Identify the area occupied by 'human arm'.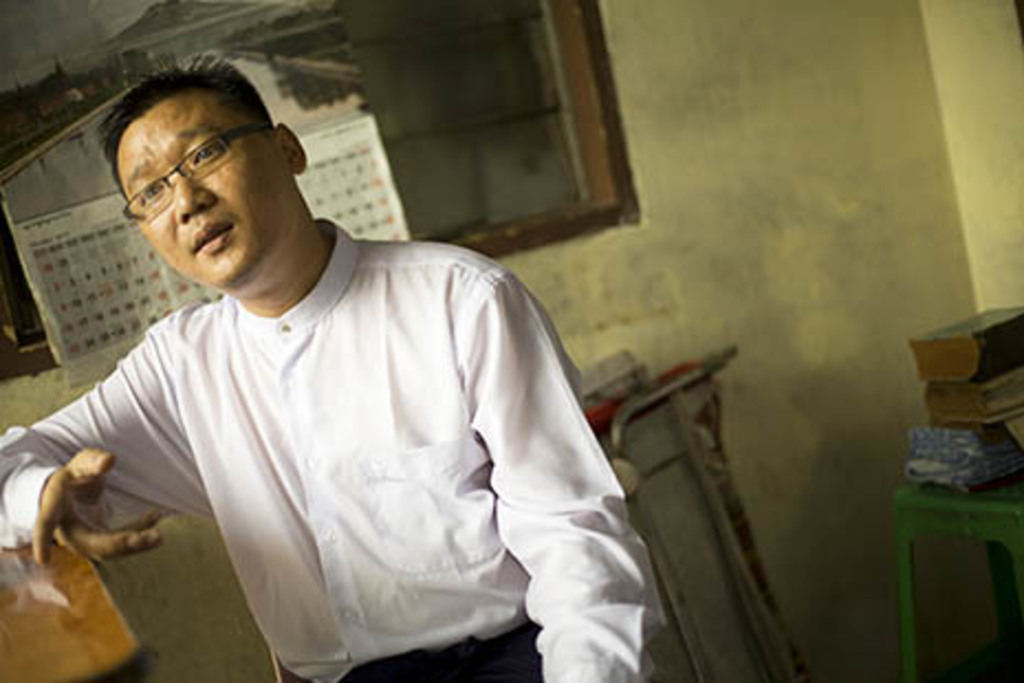
Area: <box>460,249,669,681</box>.
